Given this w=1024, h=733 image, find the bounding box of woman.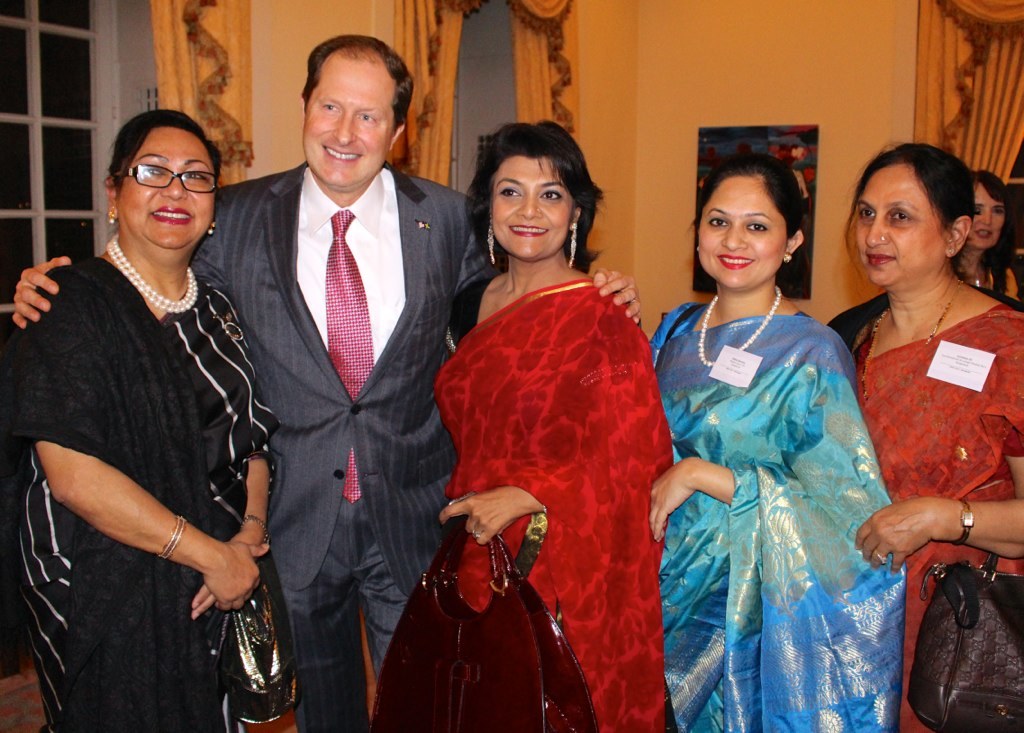
Rect(823, 137, 1023, 732).
